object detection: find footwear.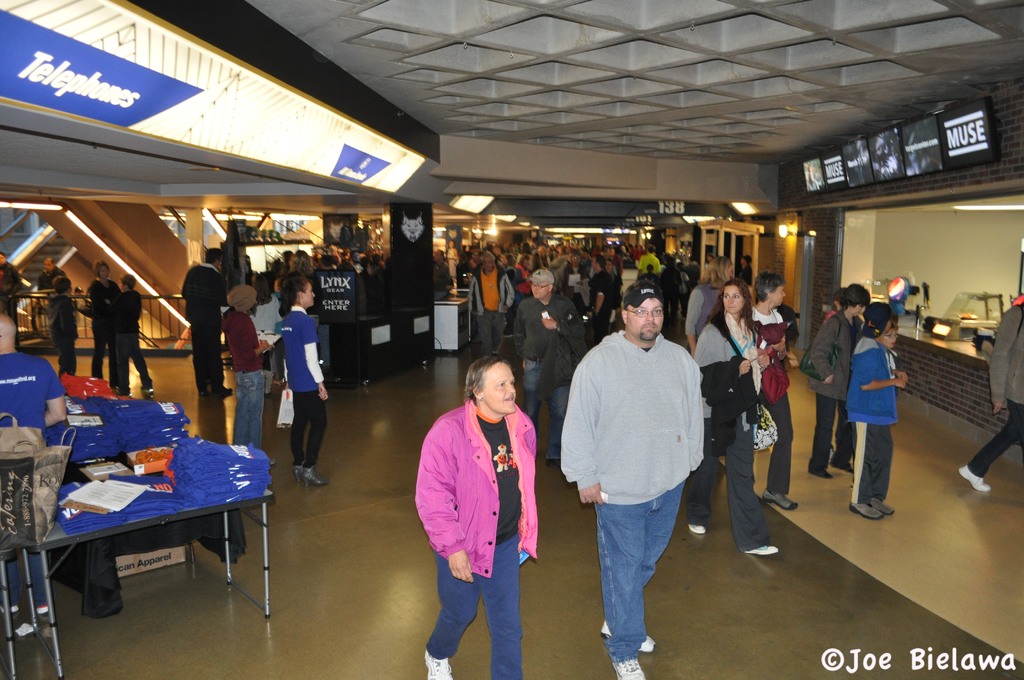
select_region(869, 498, 895, 513).
